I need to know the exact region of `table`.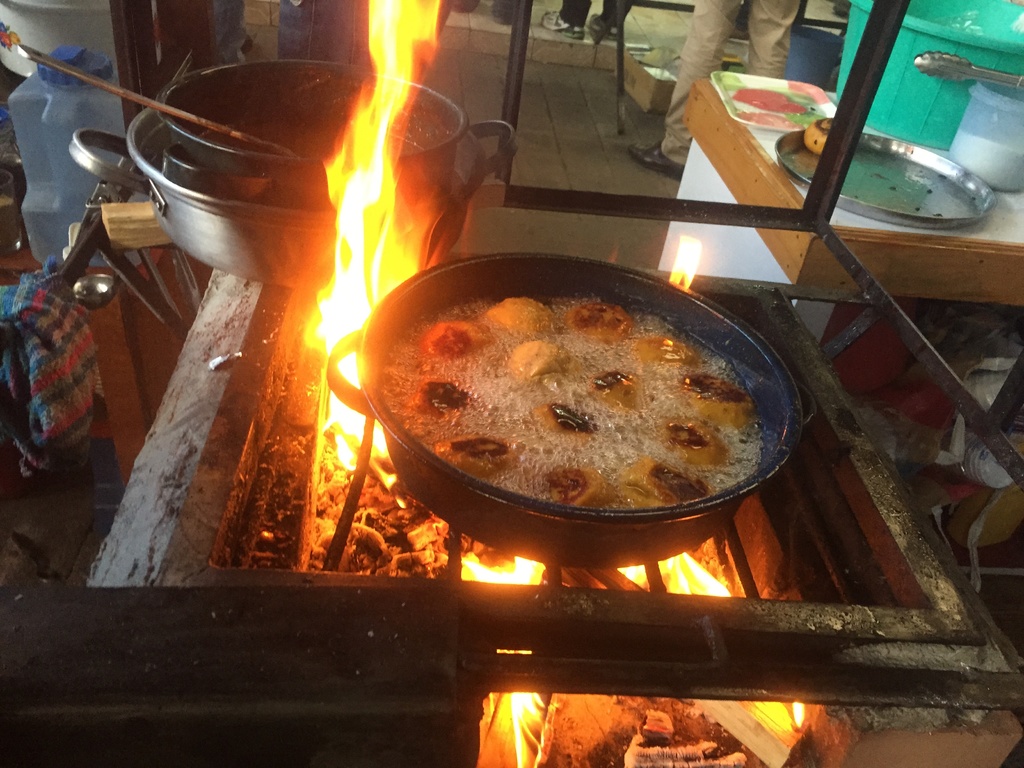
Region: region(655, 80, 1023, 344).
